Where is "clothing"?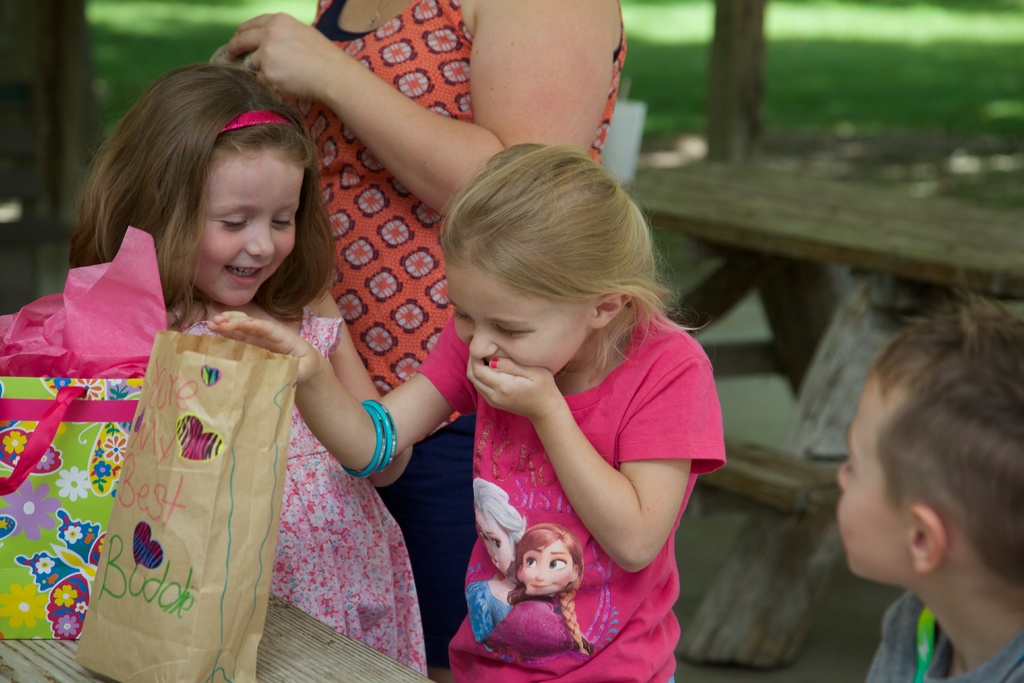
<region>858, 585, 1023, 682</region>.
